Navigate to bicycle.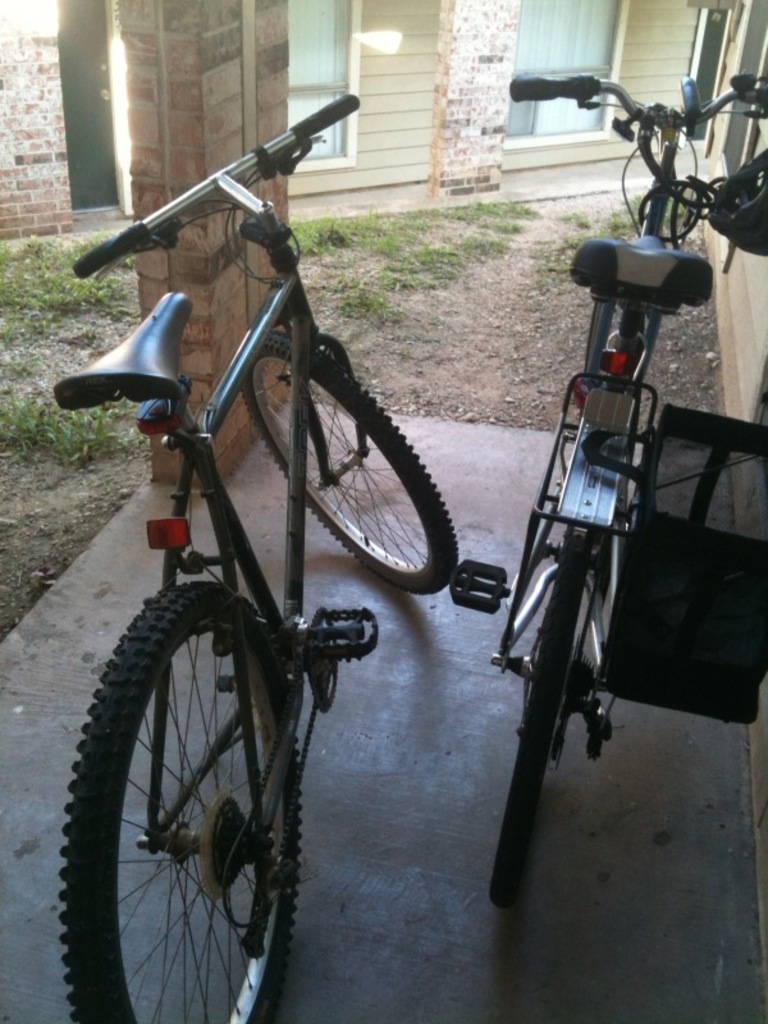
Navigation target: <region>26, 95, 462, 1023</region>.
